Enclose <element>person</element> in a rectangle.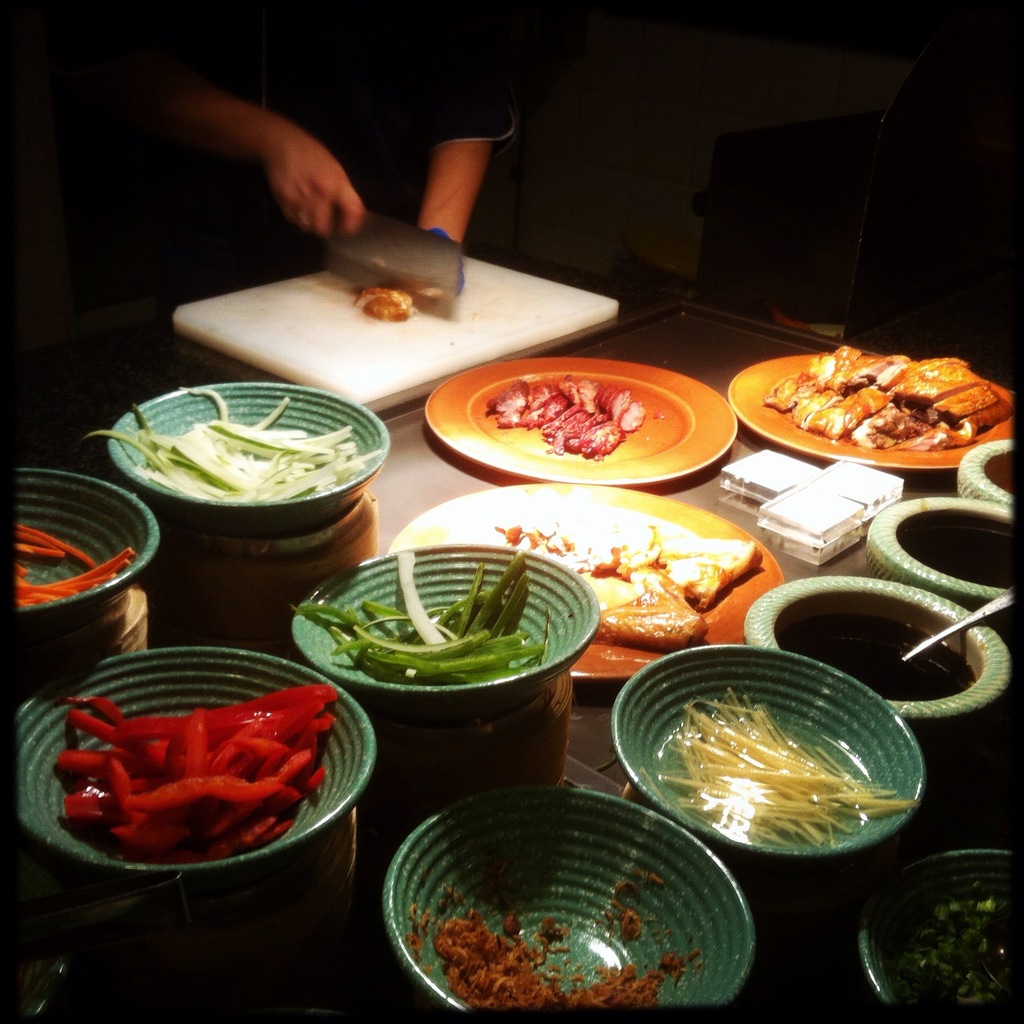
detection(62, 3, 559, 331).
